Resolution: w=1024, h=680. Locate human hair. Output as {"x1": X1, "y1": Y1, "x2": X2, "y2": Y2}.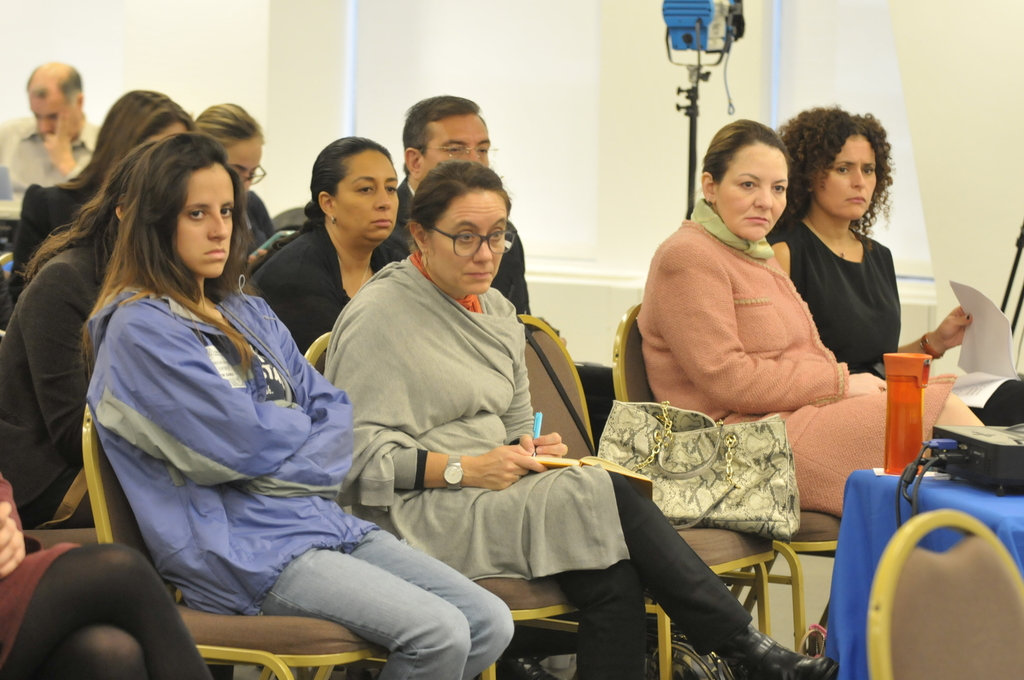
{"x1": 51, "y1": 84, "x2": 196, "y2": 191}.
